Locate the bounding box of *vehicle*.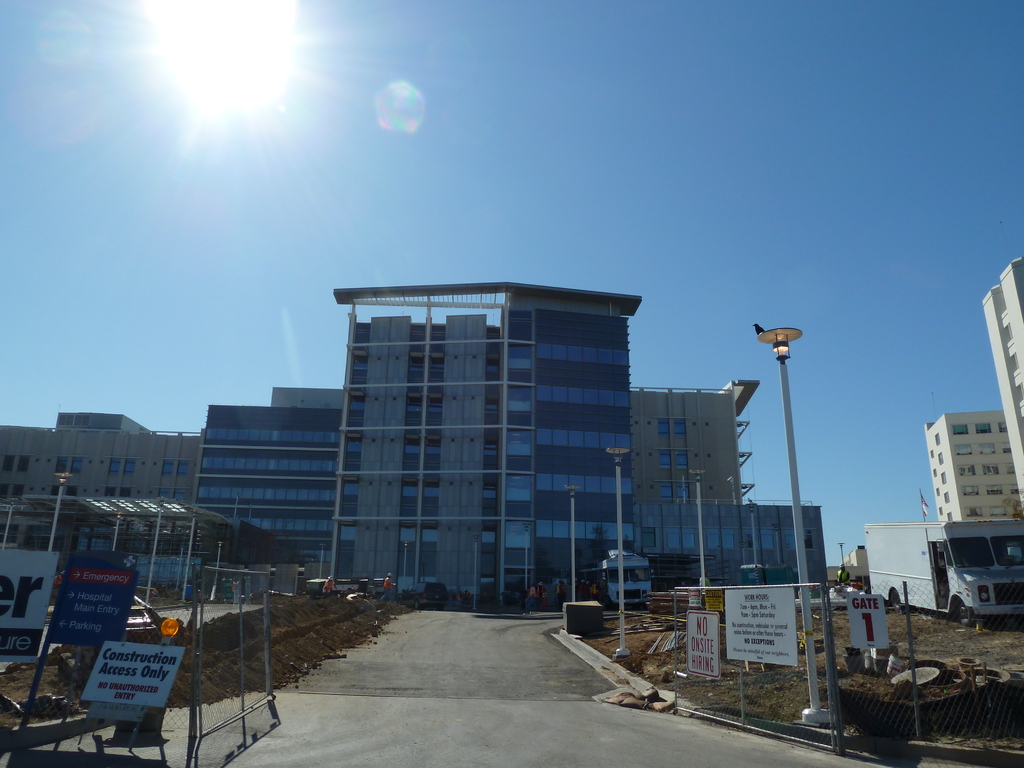
Bounding box: <box>889,507,1023,630</box>.
